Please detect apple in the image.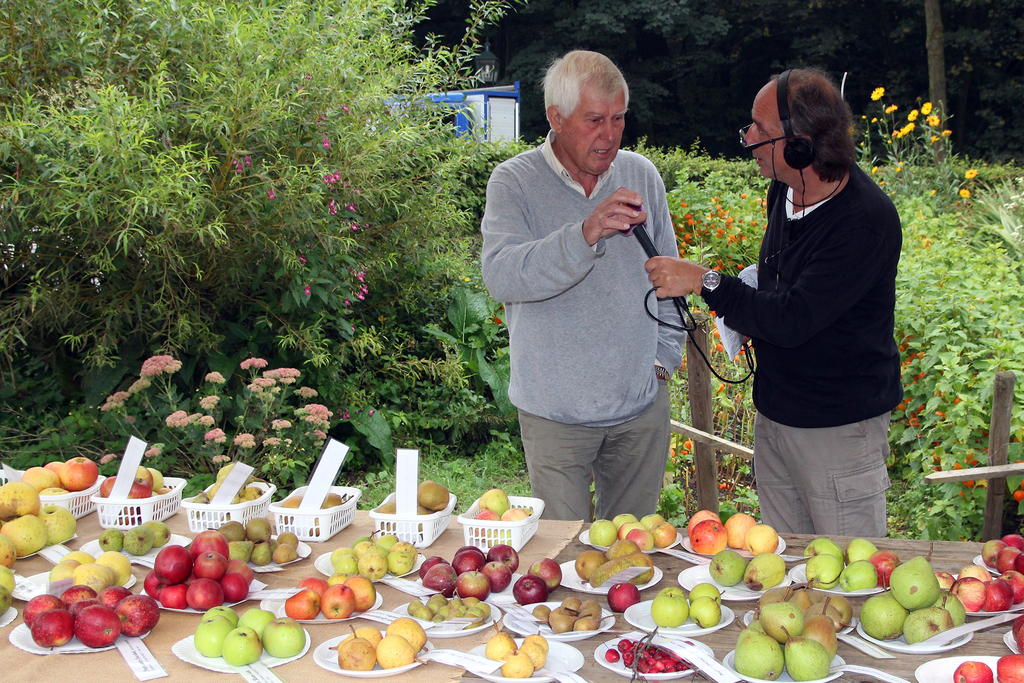
<box>135,464,154,489</box>.
